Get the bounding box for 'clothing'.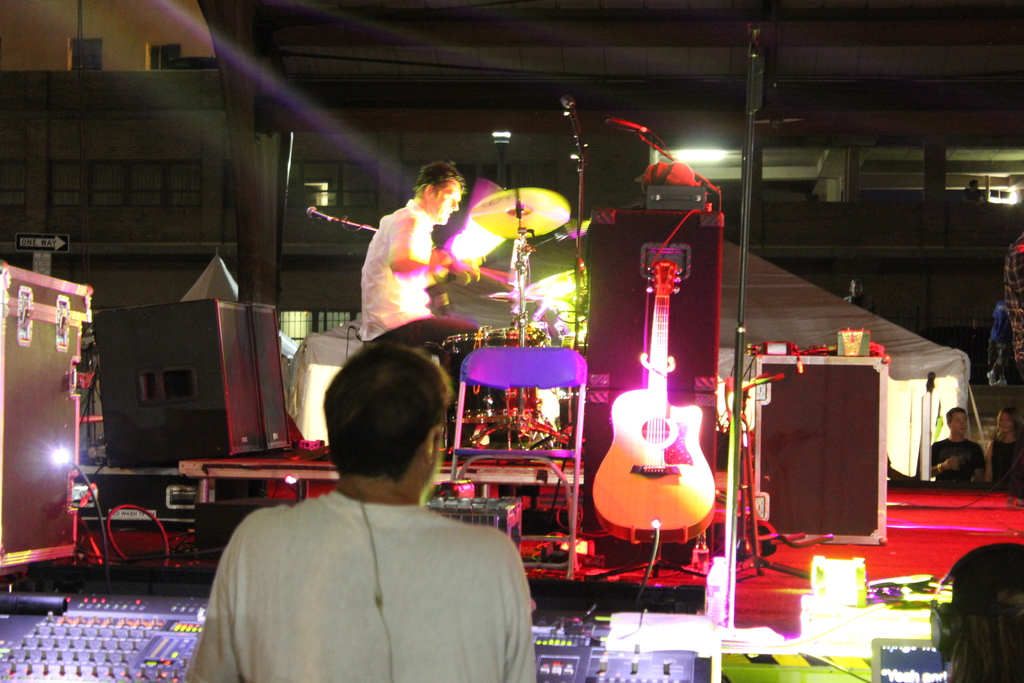
detection(194, 448, 538, 674).
